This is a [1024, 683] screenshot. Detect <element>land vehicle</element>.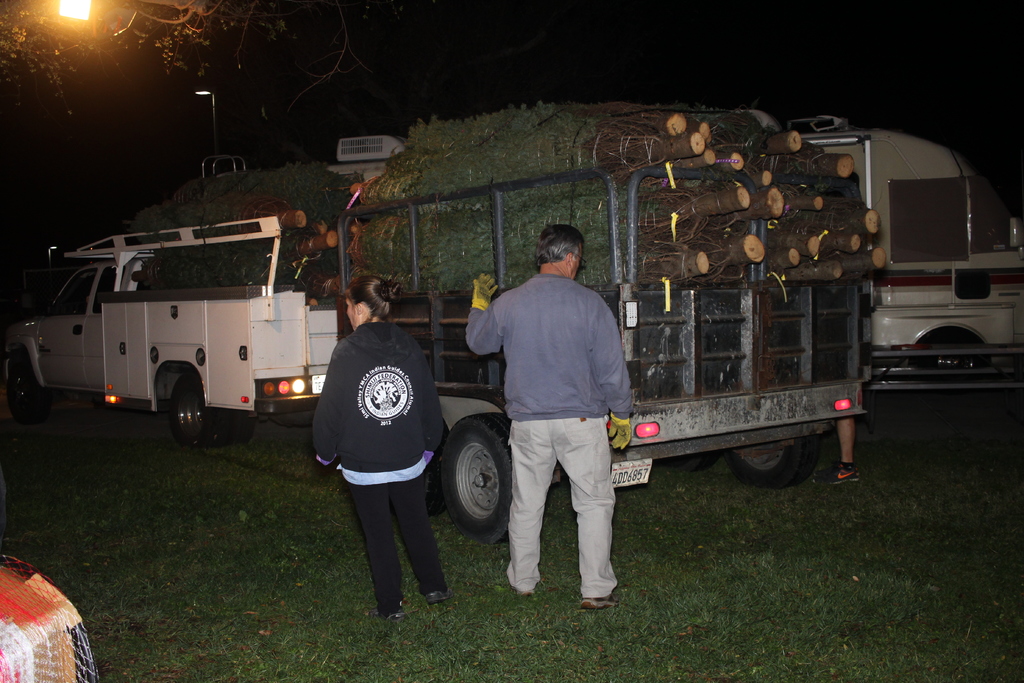
<region>29, 213, 361, 445</region>.
